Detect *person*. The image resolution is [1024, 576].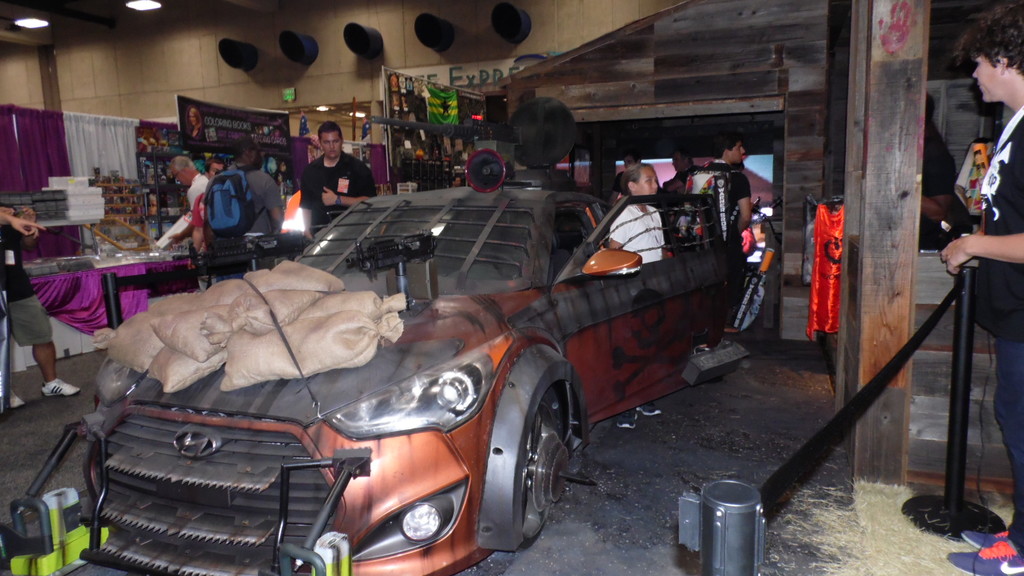
rect(200, 135, 286, 268).
